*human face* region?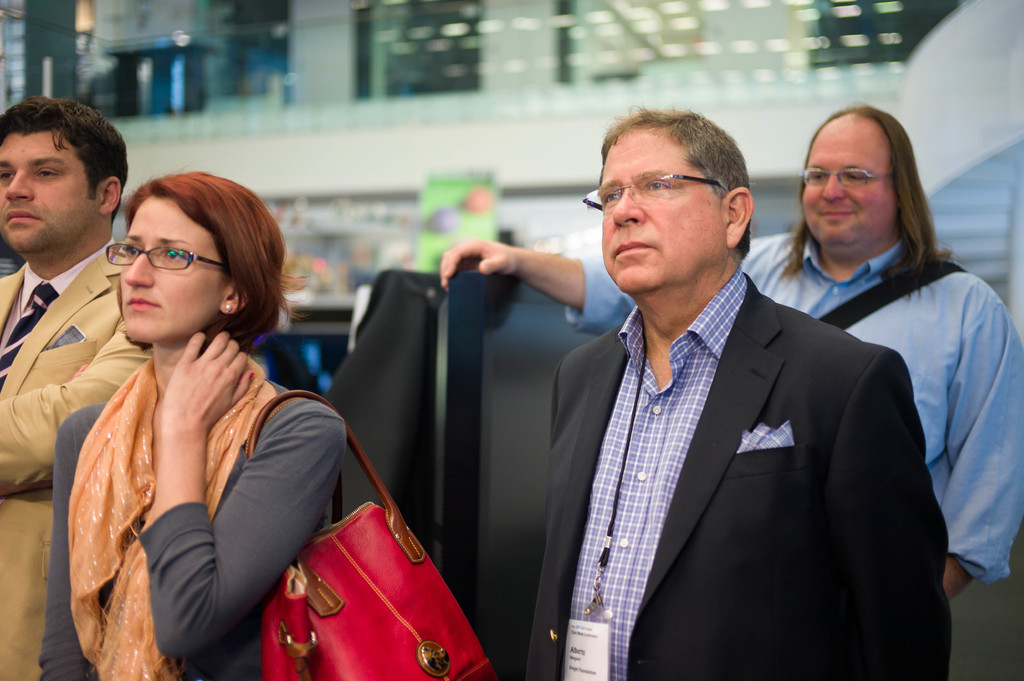
bbox=(0, 136, 88, 251)
